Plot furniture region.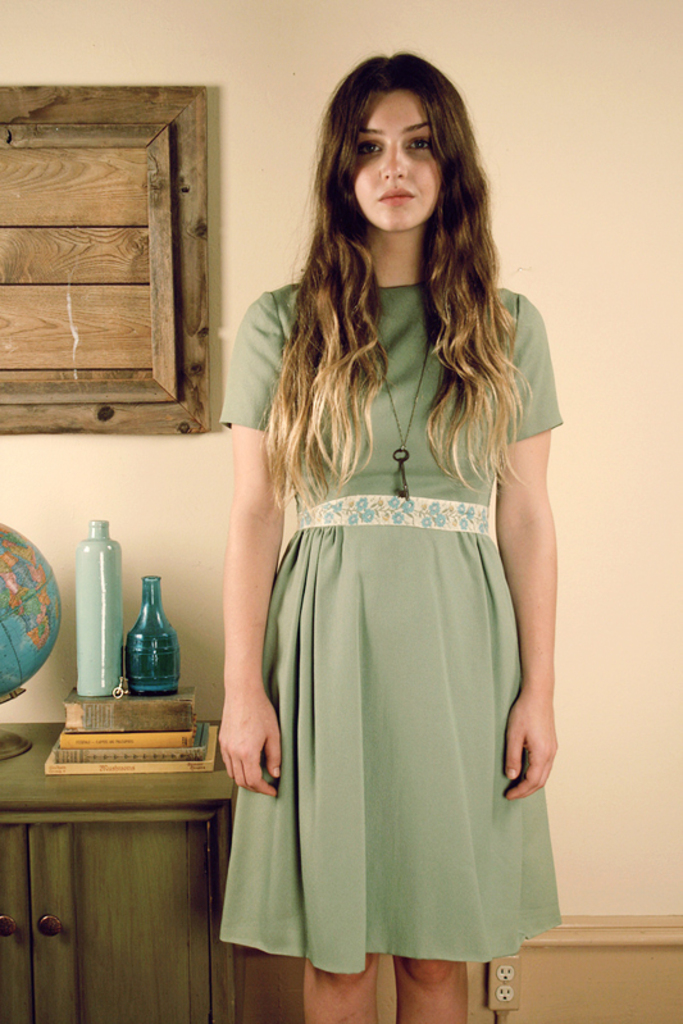
Plotted at (left=0, top=720, right=252, bottom=1023).
